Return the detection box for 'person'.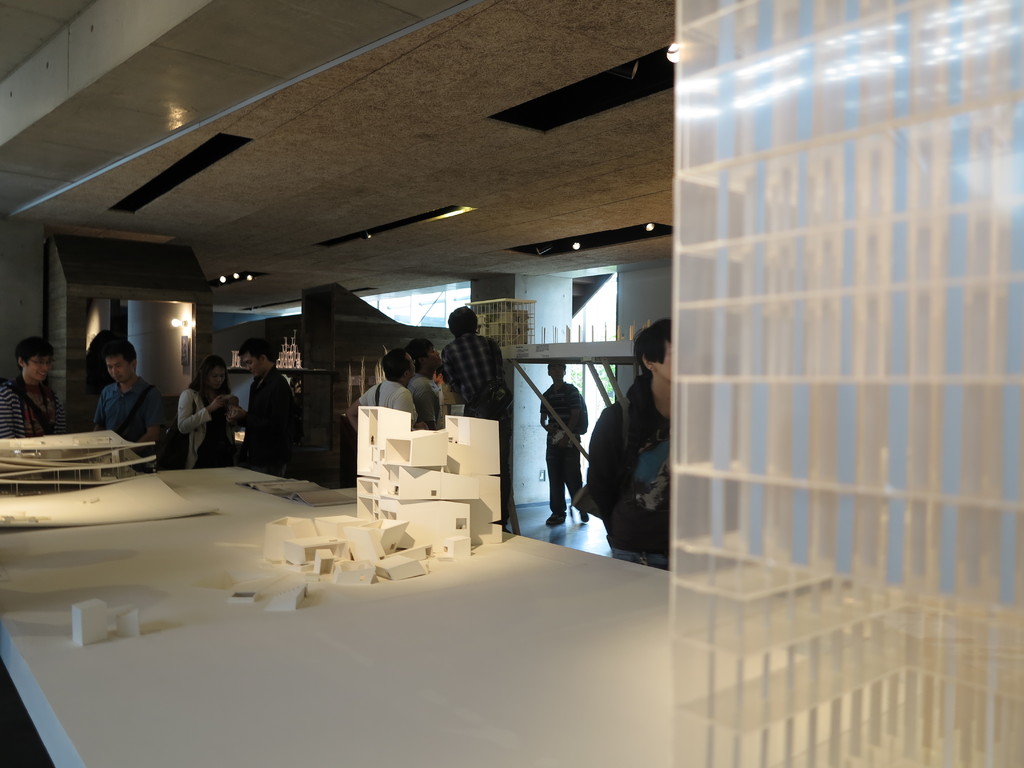
441, 302, 505, 527.
